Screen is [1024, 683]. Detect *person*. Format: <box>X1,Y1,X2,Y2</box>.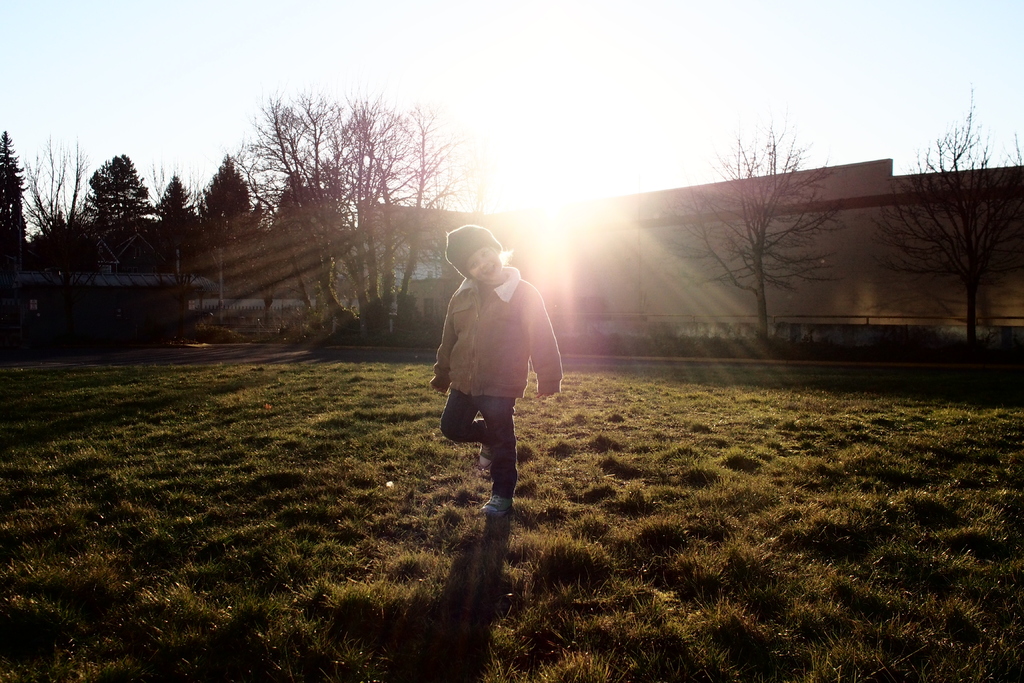
<box>434,224,554,543</box>.
